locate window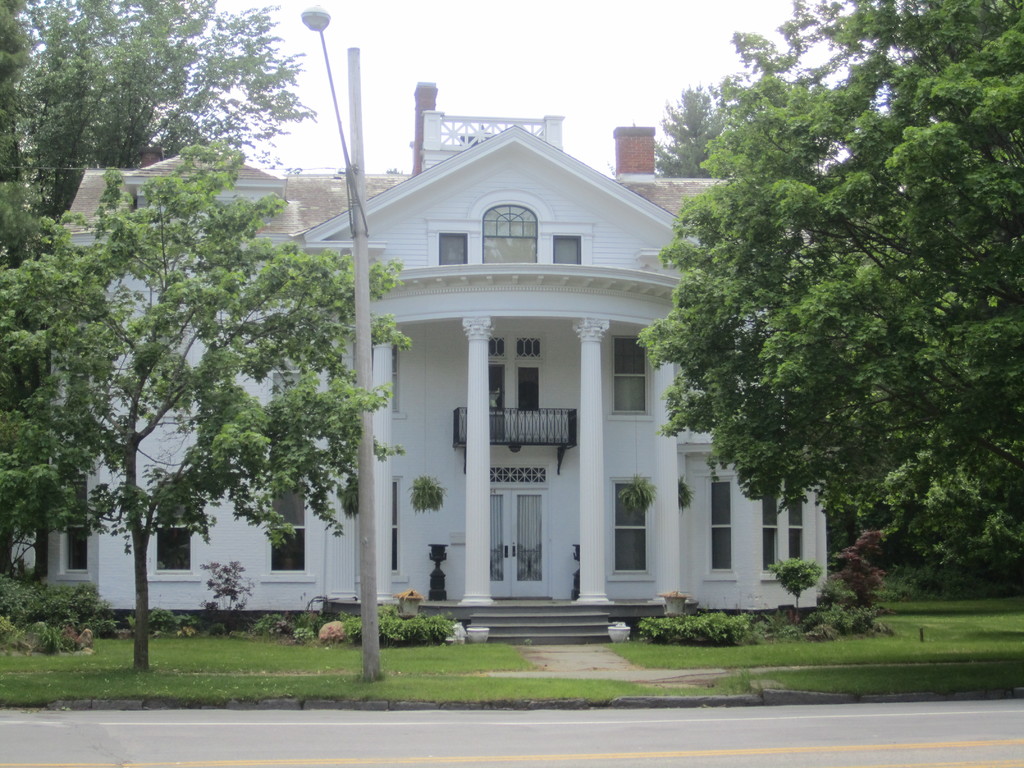
box=[62, 479, 90, 576]
